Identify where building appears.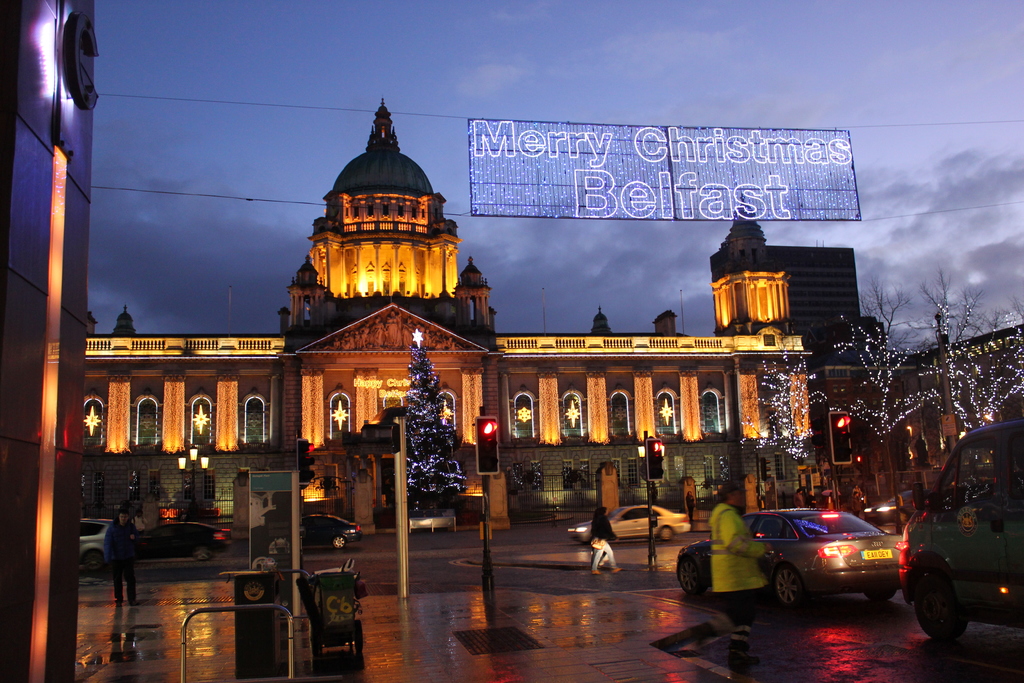
Appears at bbox=(89, 99, 813, 528).
